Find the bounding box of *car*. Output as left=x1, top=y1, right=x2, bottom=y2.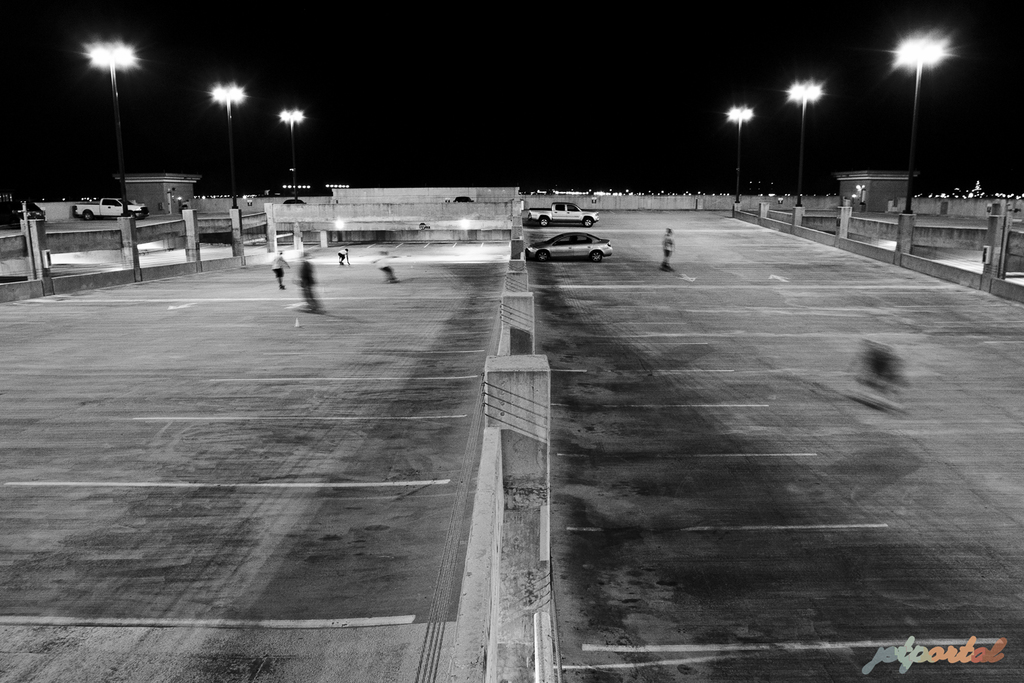
left=451, top=195, right=472, bottom=203.
